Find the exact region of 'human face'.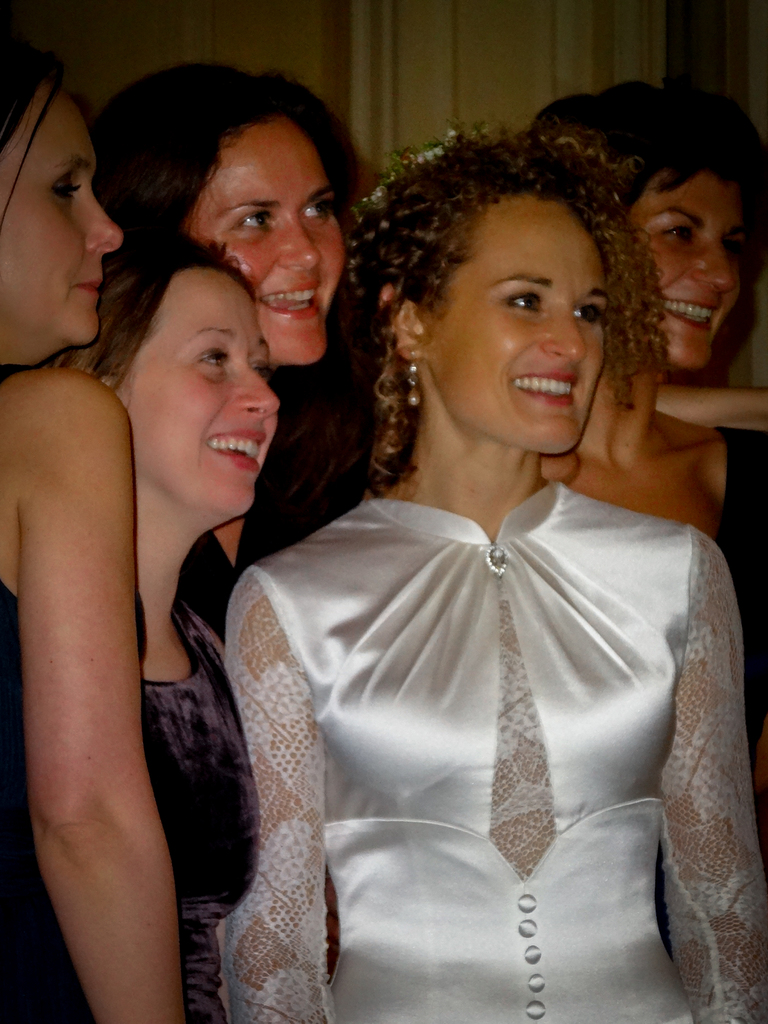
Exact region: 422/190/614/456.
